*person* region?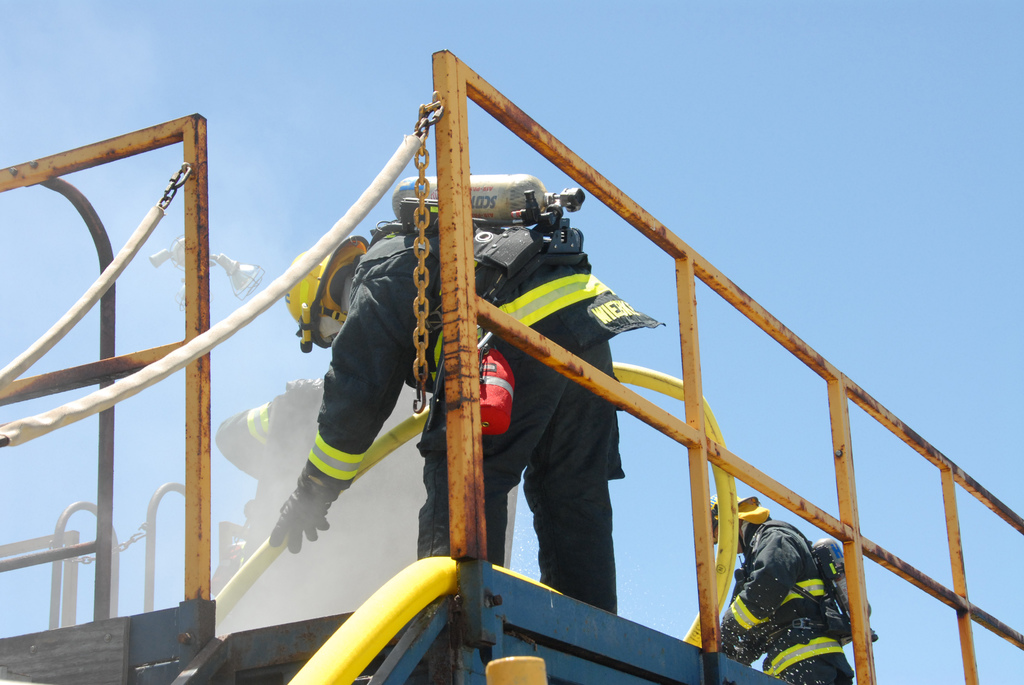
(685,496,860,682)
